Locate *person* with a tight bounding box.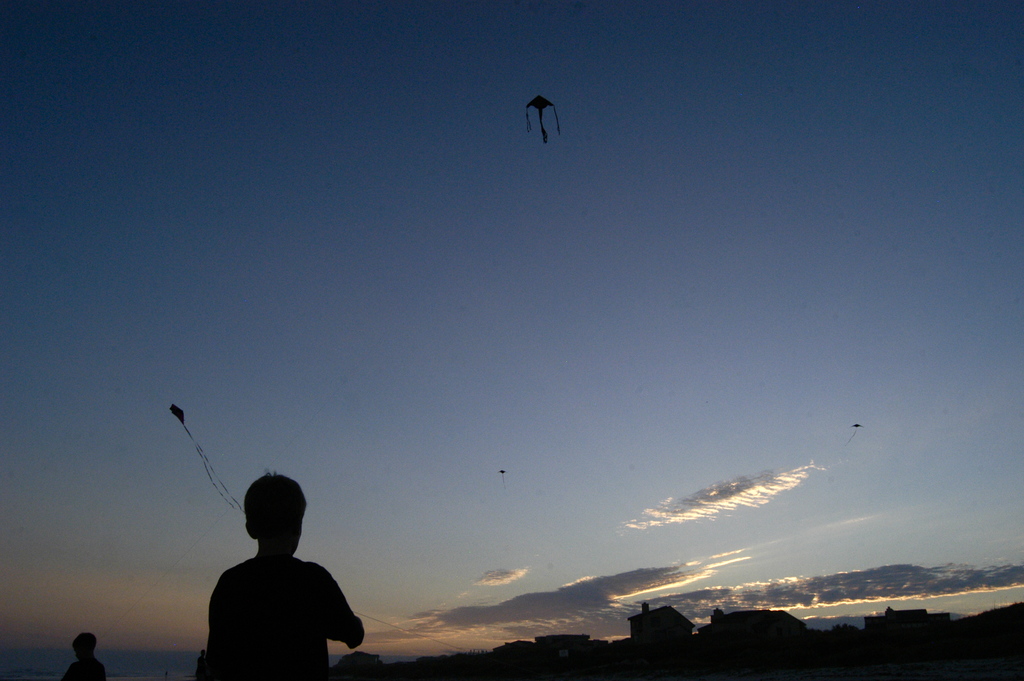
x1=172 y1=480 x2=379 y2=673.
